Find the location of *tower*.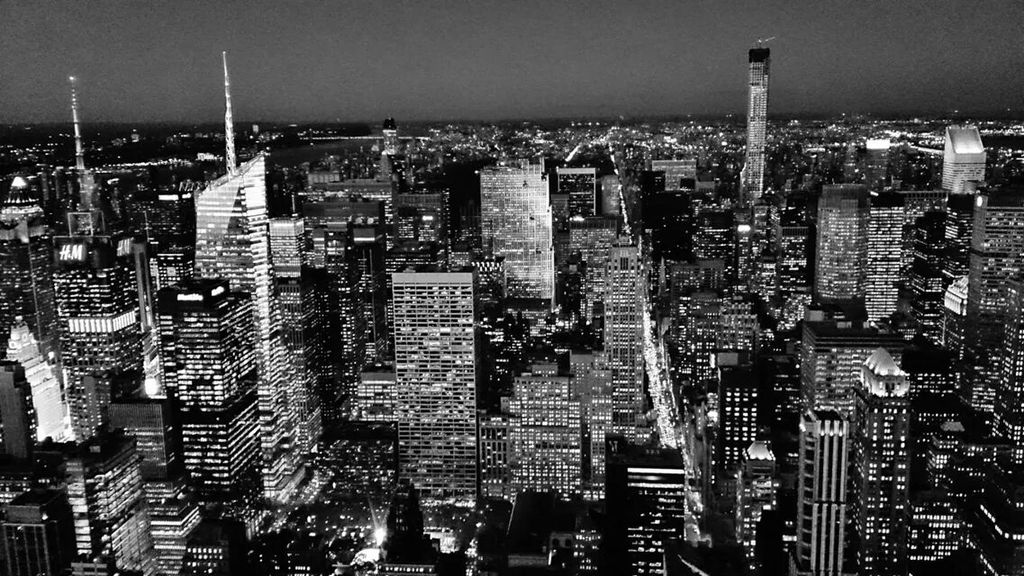
Location: (158, 282, 267, 512).
